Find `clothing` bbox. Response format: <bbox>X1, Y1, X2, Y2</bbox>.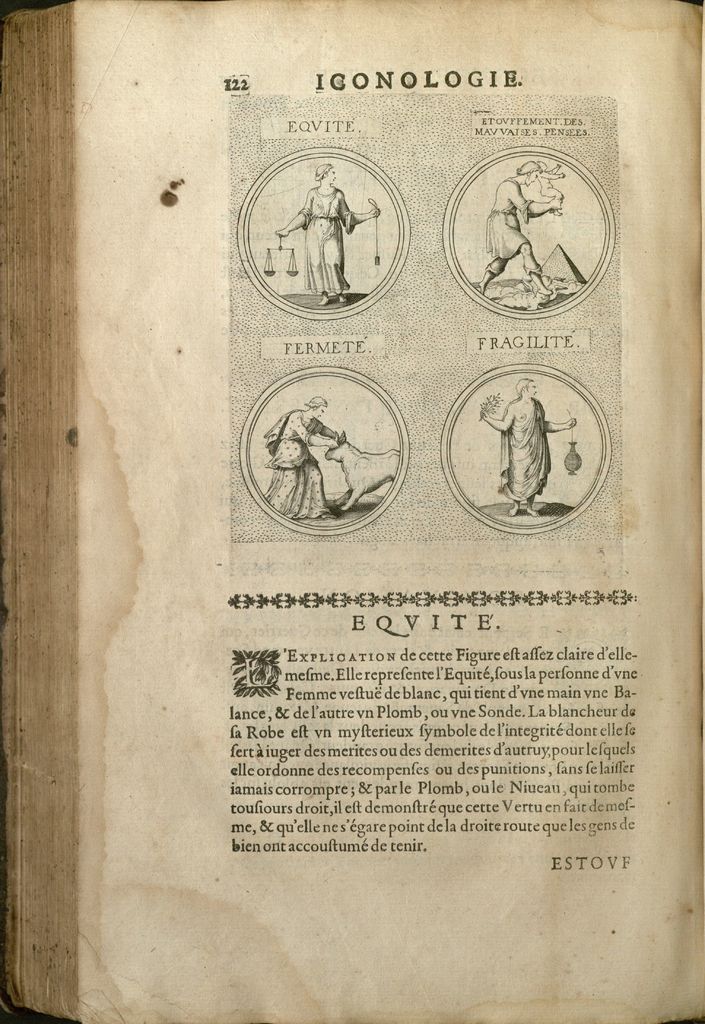
<bbox>296, 184, 349, 296</bbox>.
